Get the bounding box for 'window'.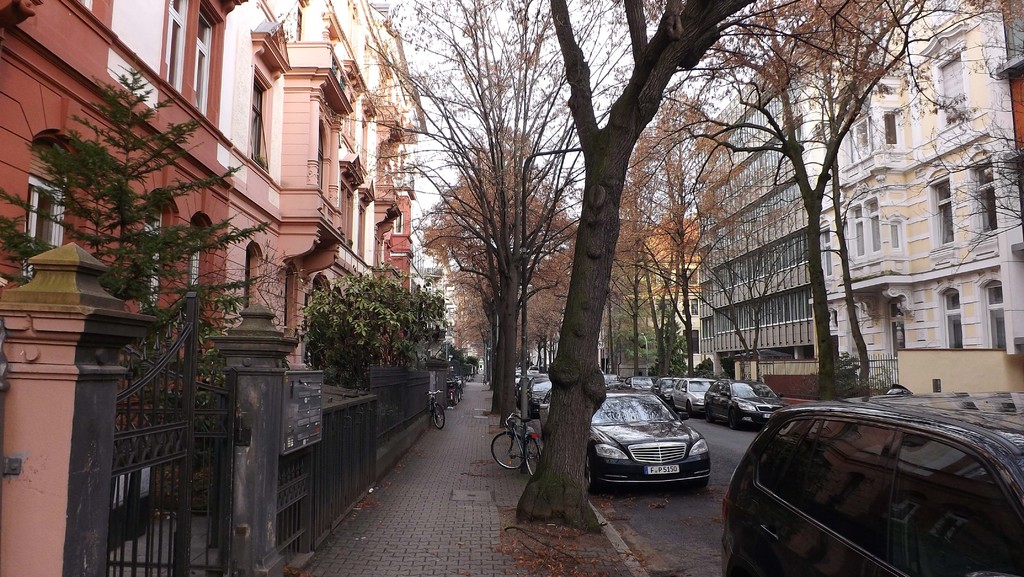
bbox=(698, 171, 802, 247).
